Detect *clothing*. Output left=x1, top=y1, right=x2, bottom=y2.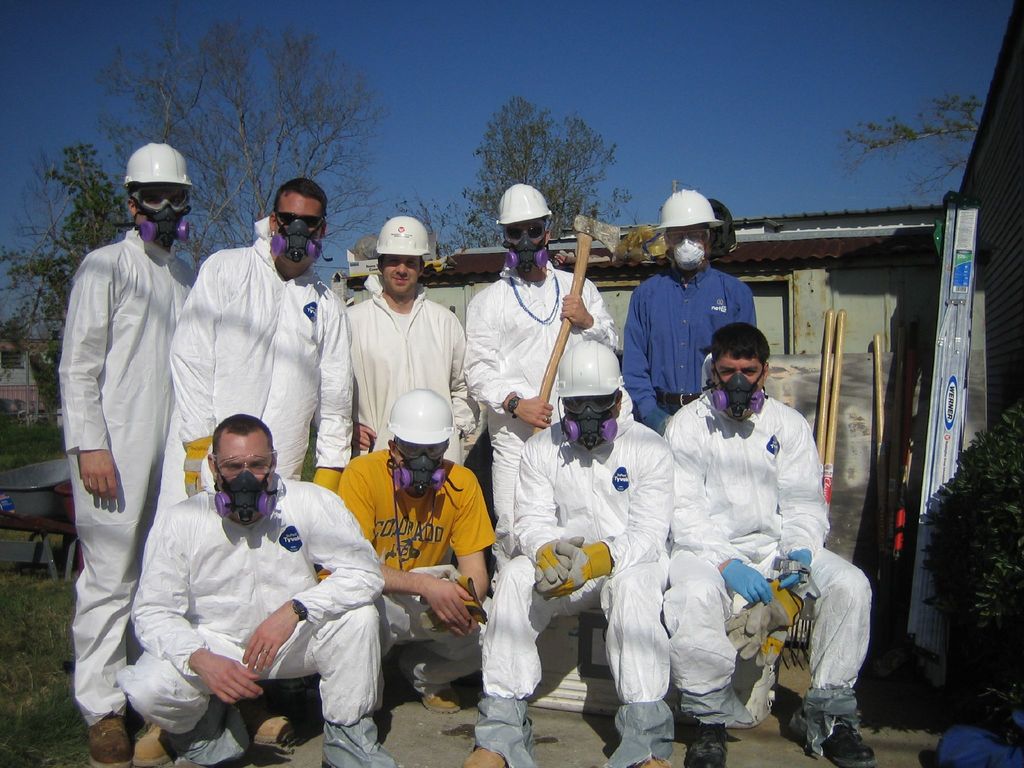
left=466, top=255, right=618, bottom=545.
